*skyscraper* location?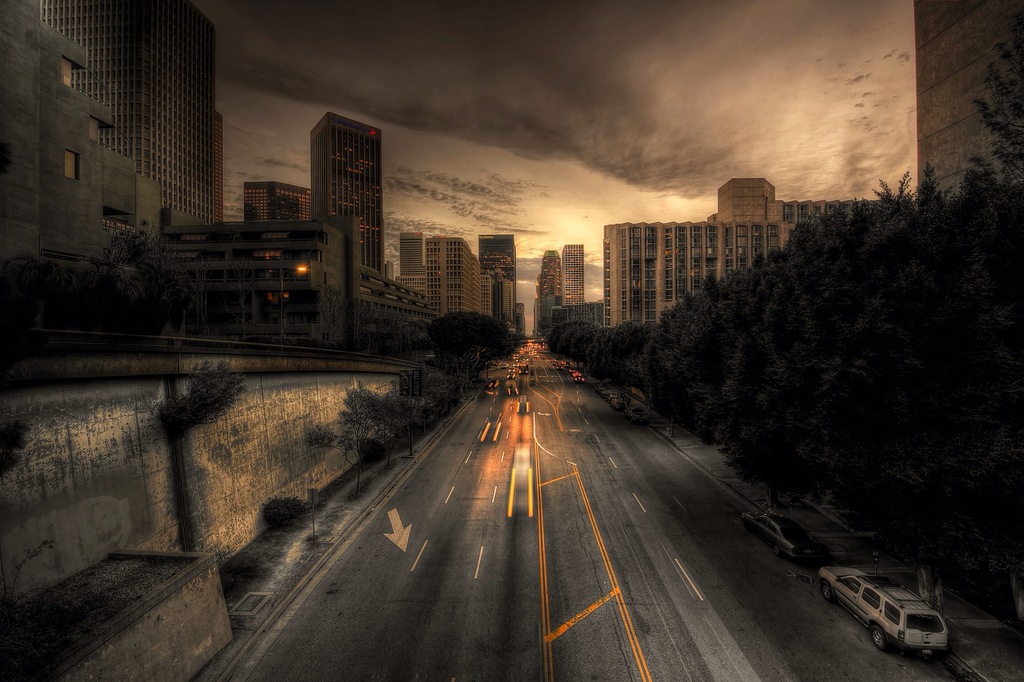
<region>564, 241, 584, 302</region>
